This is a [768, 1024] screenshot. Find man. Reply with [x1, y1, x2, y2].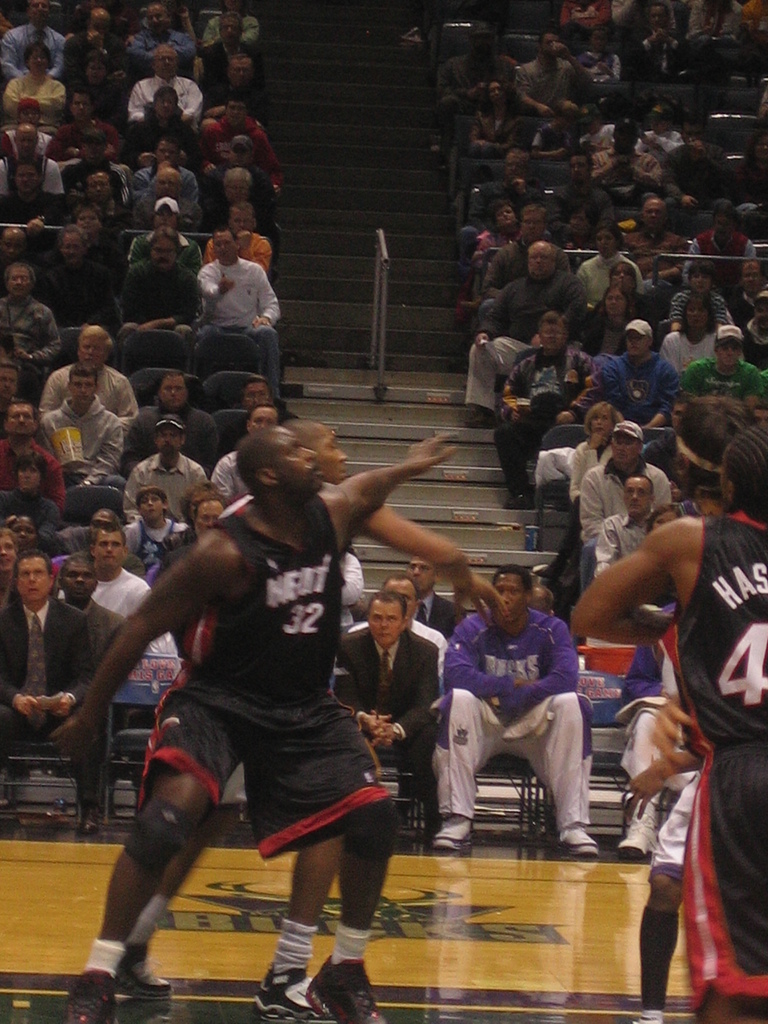
[216, 47, 268, 120].
